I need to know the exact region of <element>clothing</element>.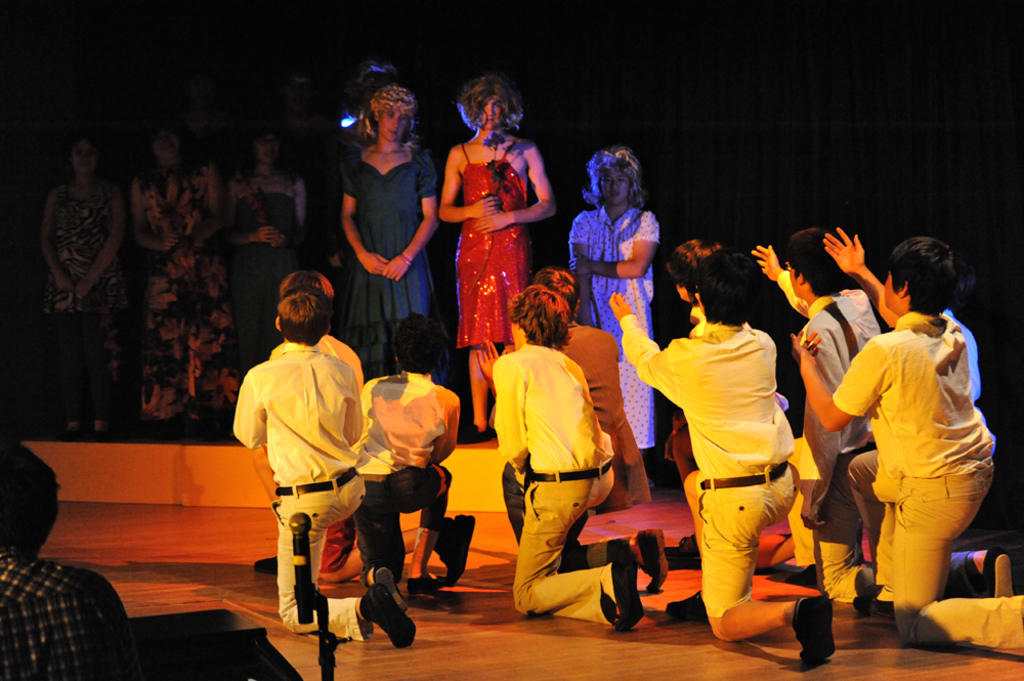
Region: 453:146:532:351.
